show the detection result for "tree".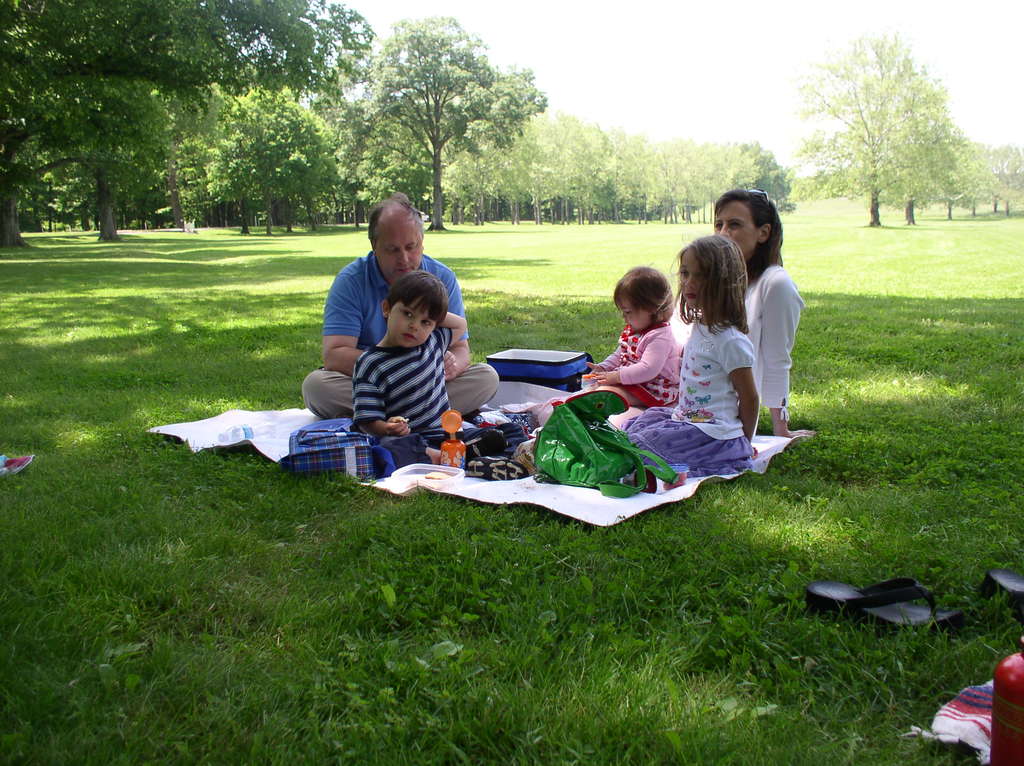
box(961, 152, 1000, 220).
